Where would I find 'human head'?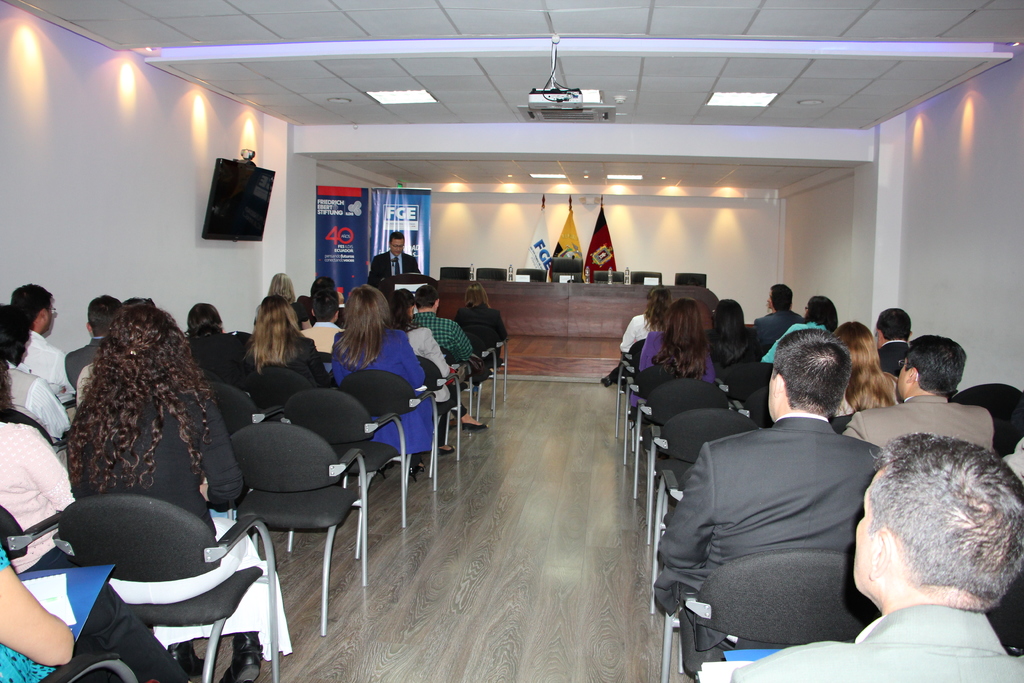
At <box>805,295,837,324</box>.
